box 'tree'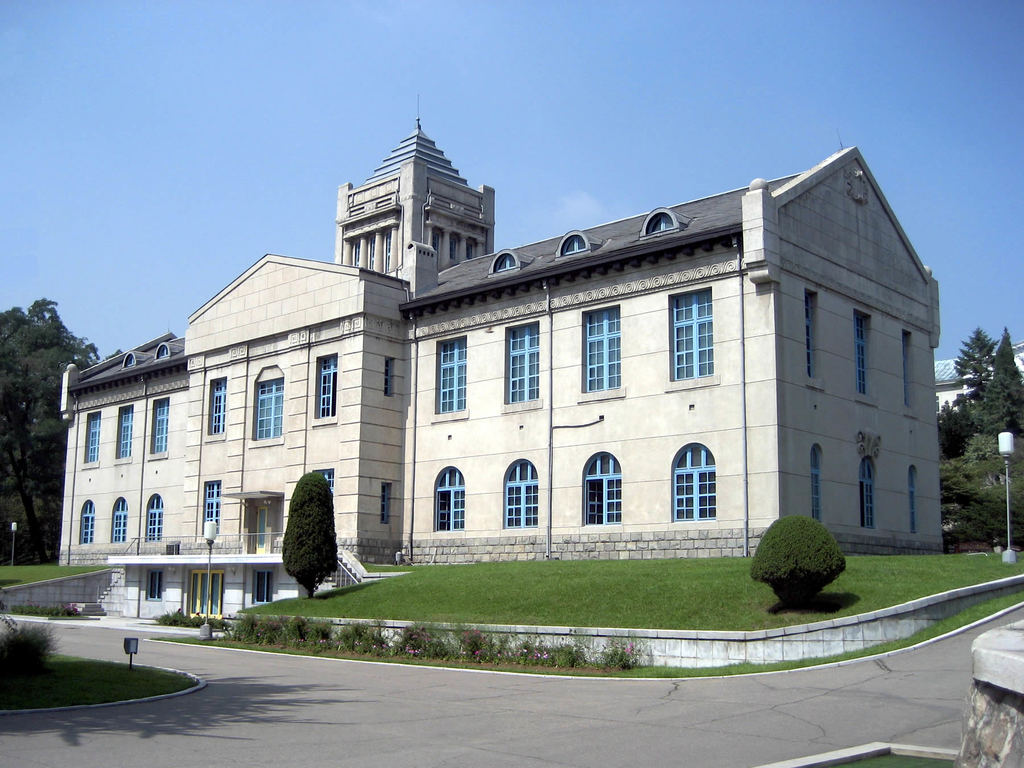
266,473,336,595
